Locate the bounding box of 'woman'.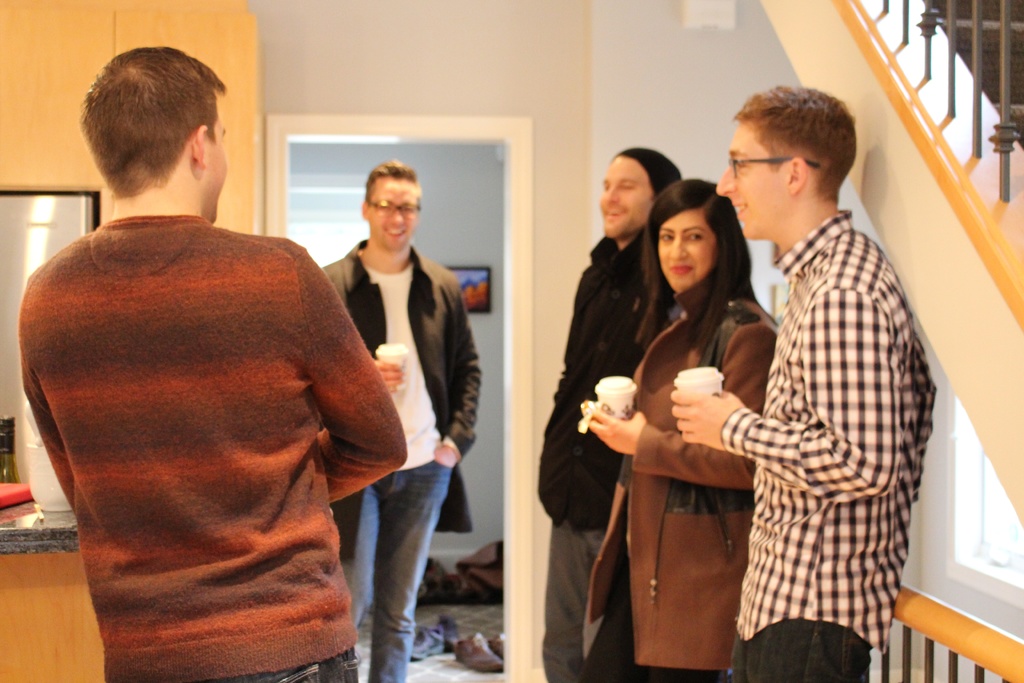
Bounding box: left=580, top=178, right=774, bottom=682.
